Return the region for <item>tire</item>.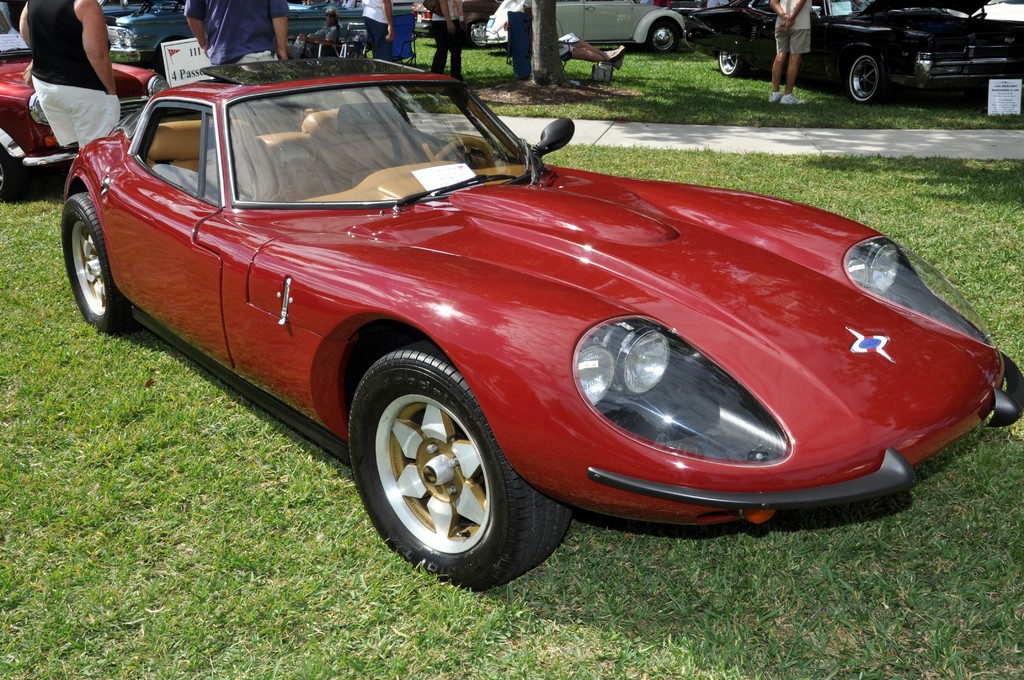
locate(645, 19, 682, 56).
